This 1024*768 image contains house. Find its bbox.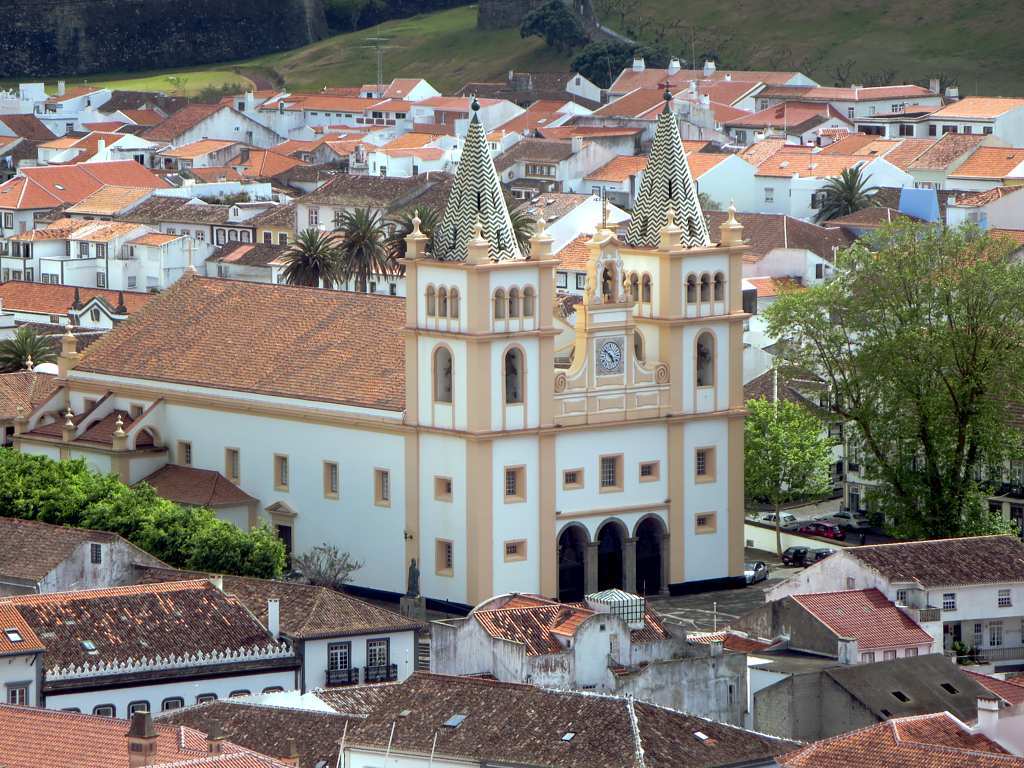
948/142/1023/187.
